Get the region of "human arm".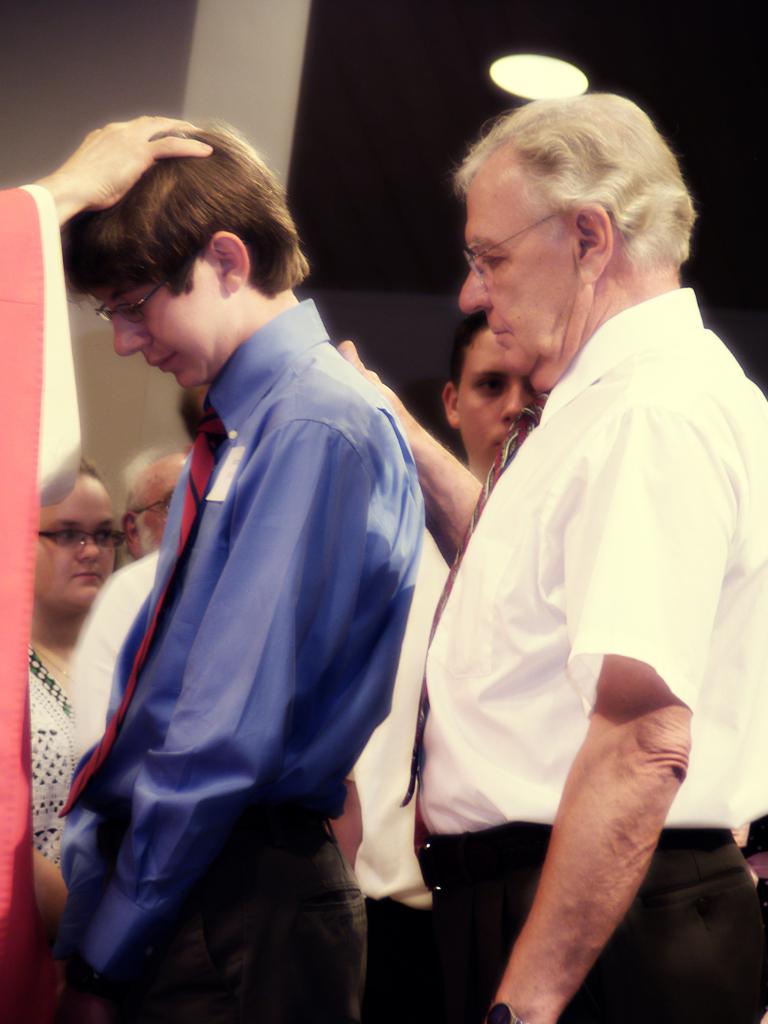
{"x1": 73, "y1": 559, "x2": 137, "y2": 754}.
